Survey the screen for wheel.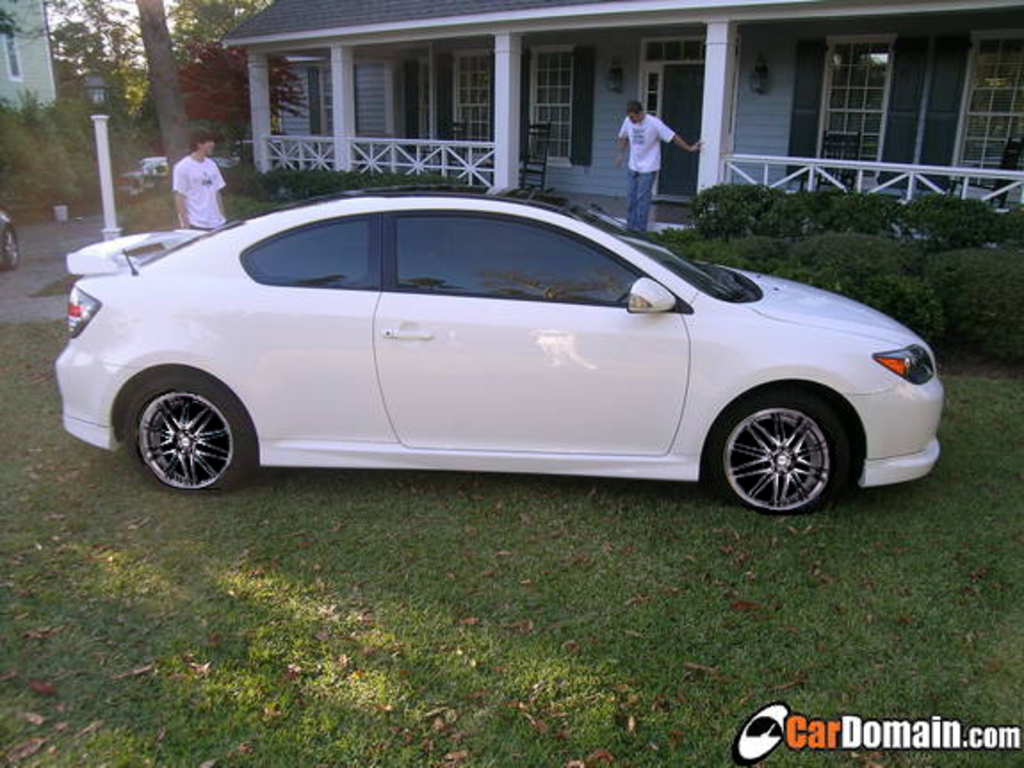
Survey found: box=[2, 226, 20, 271].
